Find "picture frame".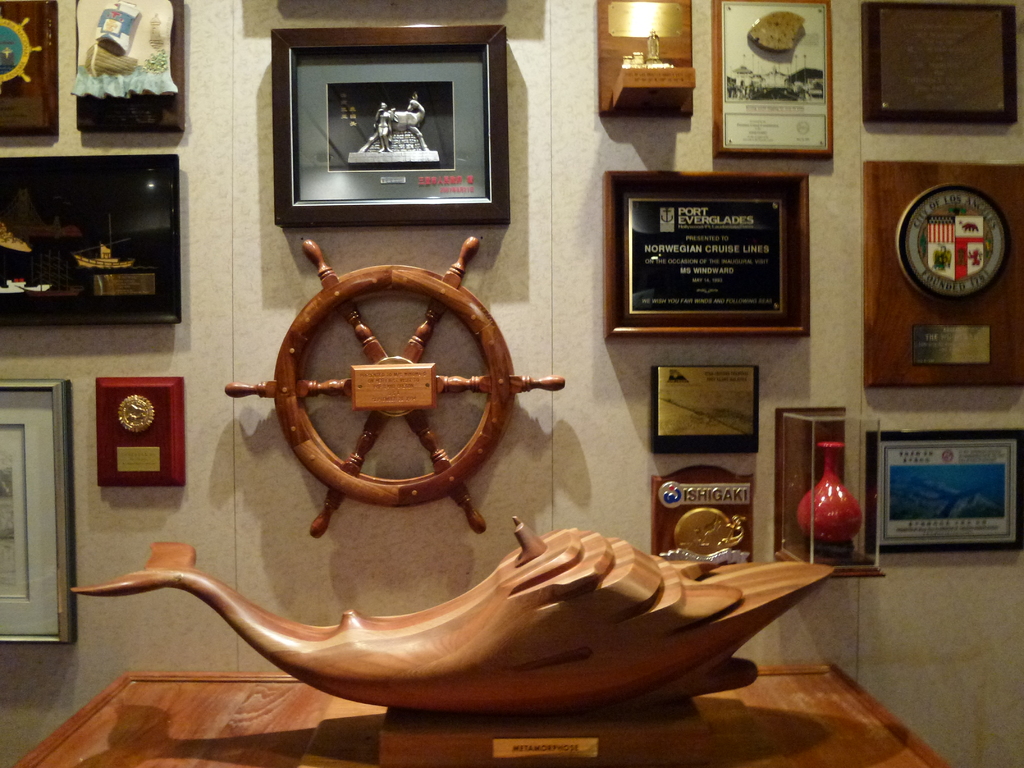
left=271, top=23, right=508, bottom=225.
